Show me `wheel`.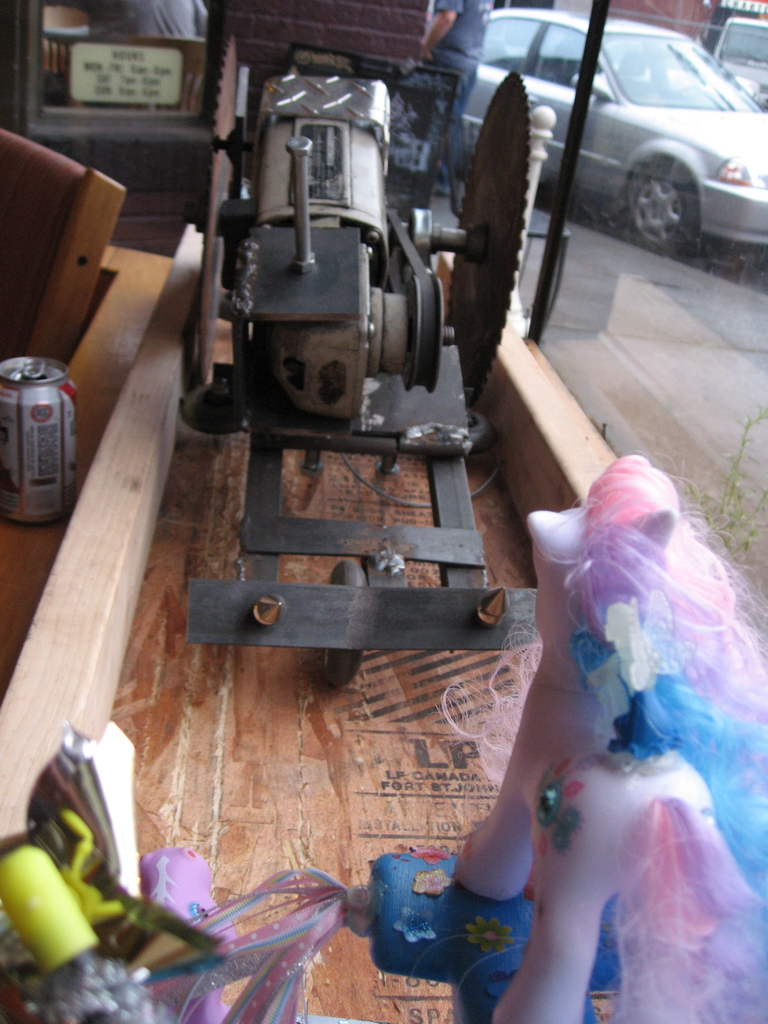
`wheel` is here: Rect(630, 124, 720, 242).
